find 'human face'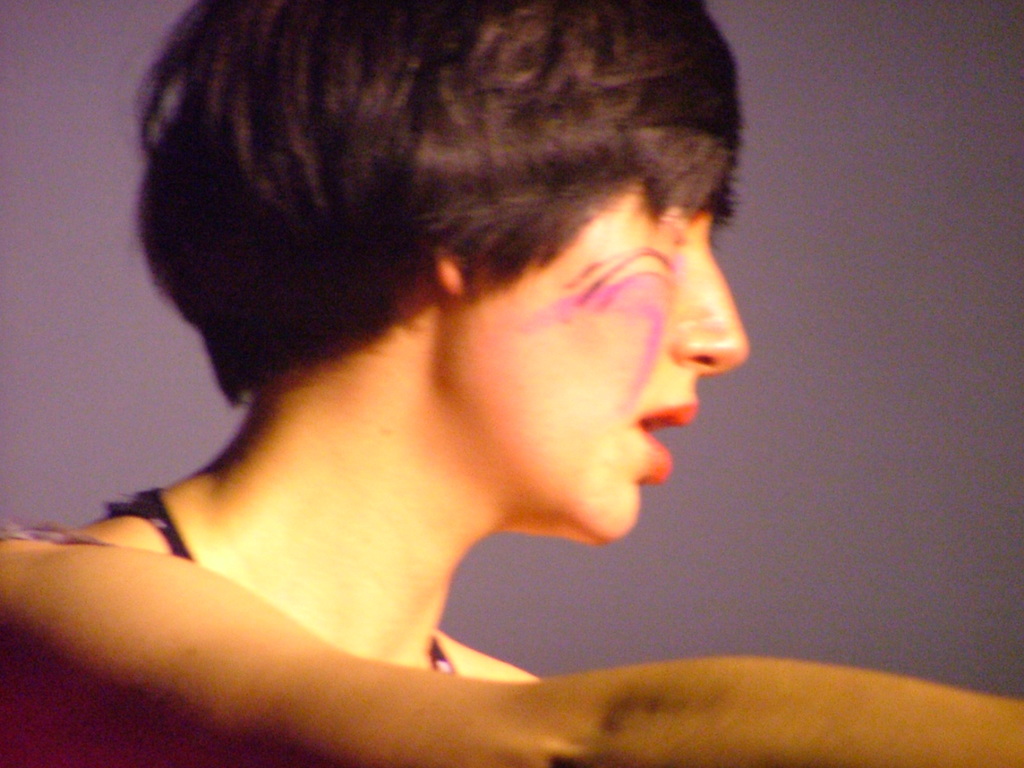
region(454, 174, 746, 542)
